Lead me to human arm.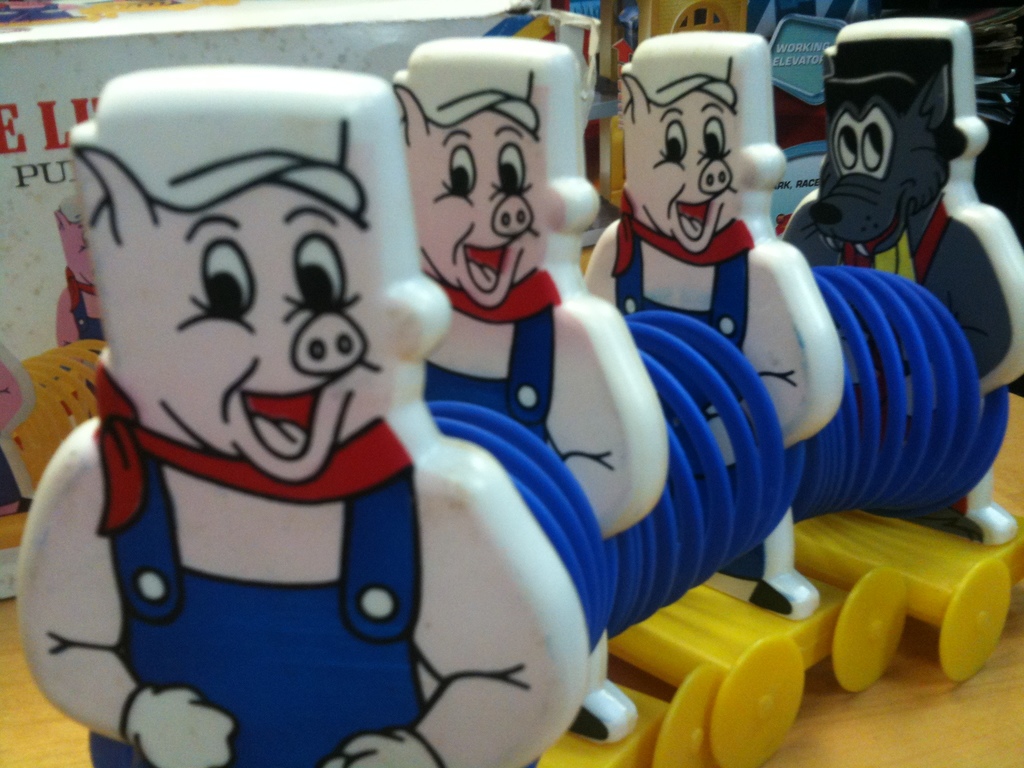
Lead to region(0, 408, 259, 767).
